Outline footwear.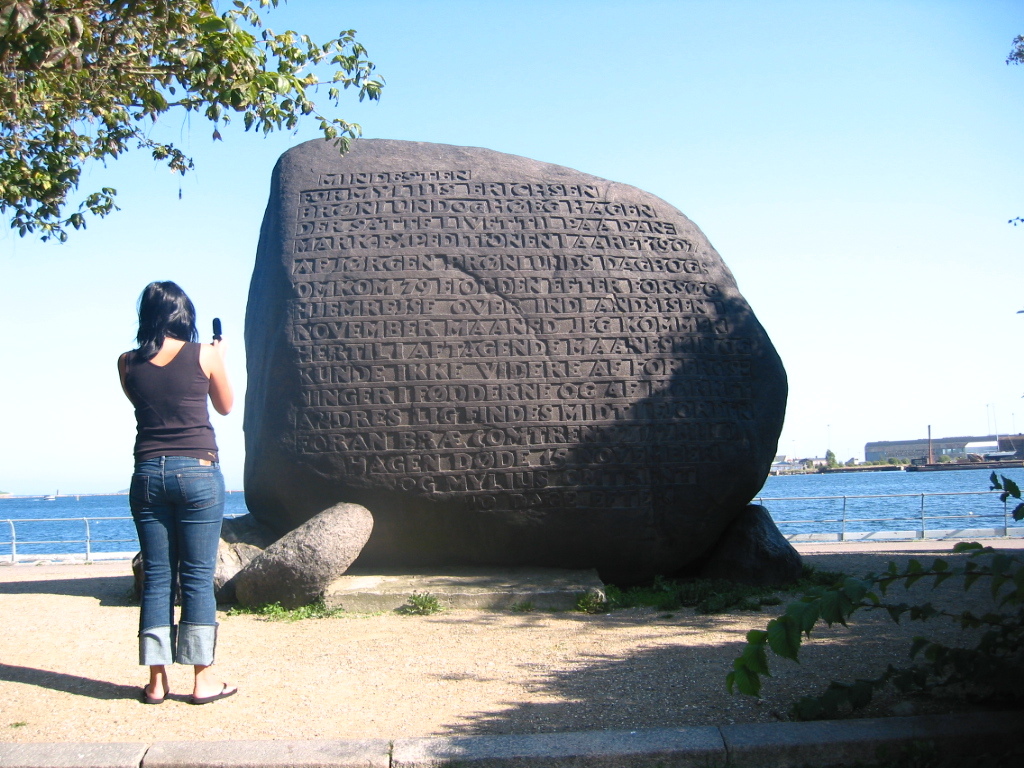
Outline: bbox=[187, 682, 238, 704].
